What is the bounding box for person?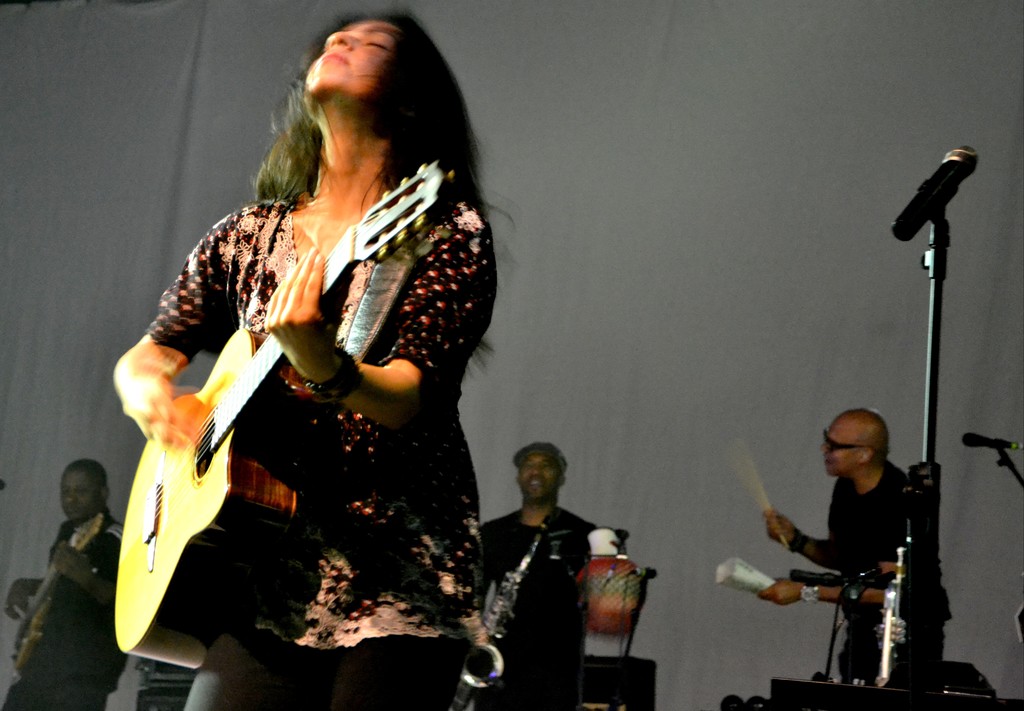
bbox=[755, 410, 961, 702].
